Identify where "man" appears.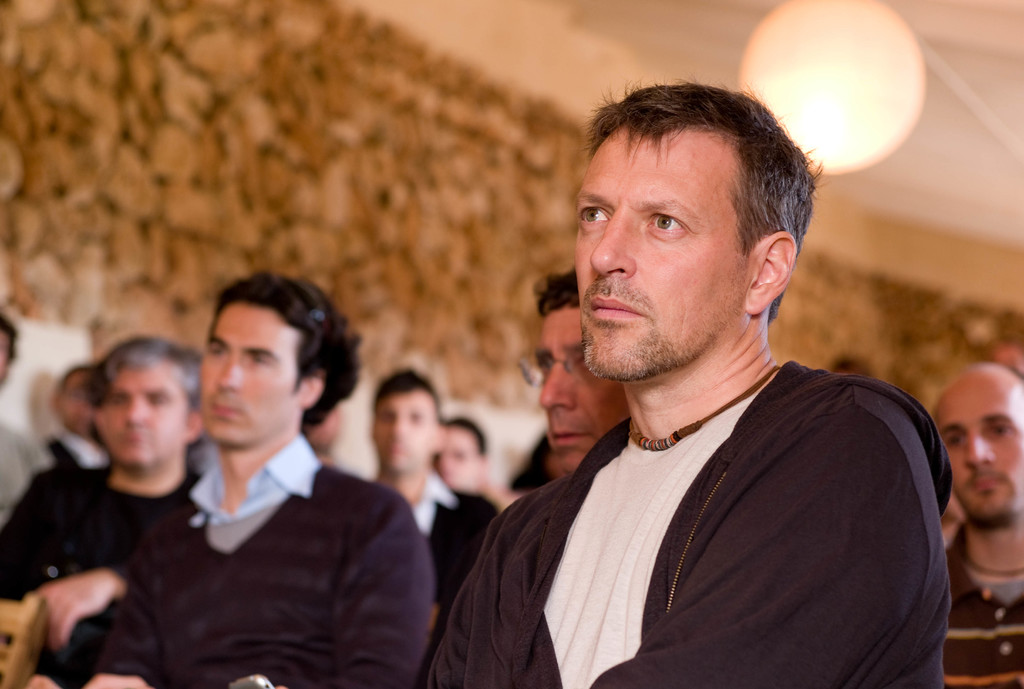
Appears at crop(0, 337, 204, 649).
